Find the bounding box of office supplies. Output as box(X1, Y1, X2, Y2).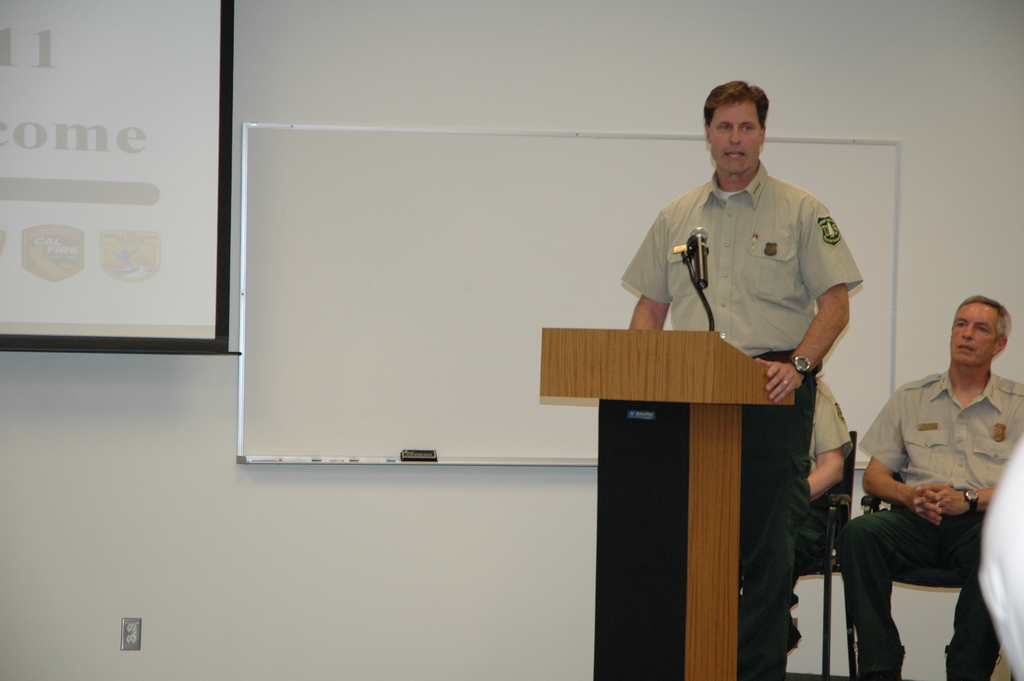
box(858, 492, 1011, 680).
